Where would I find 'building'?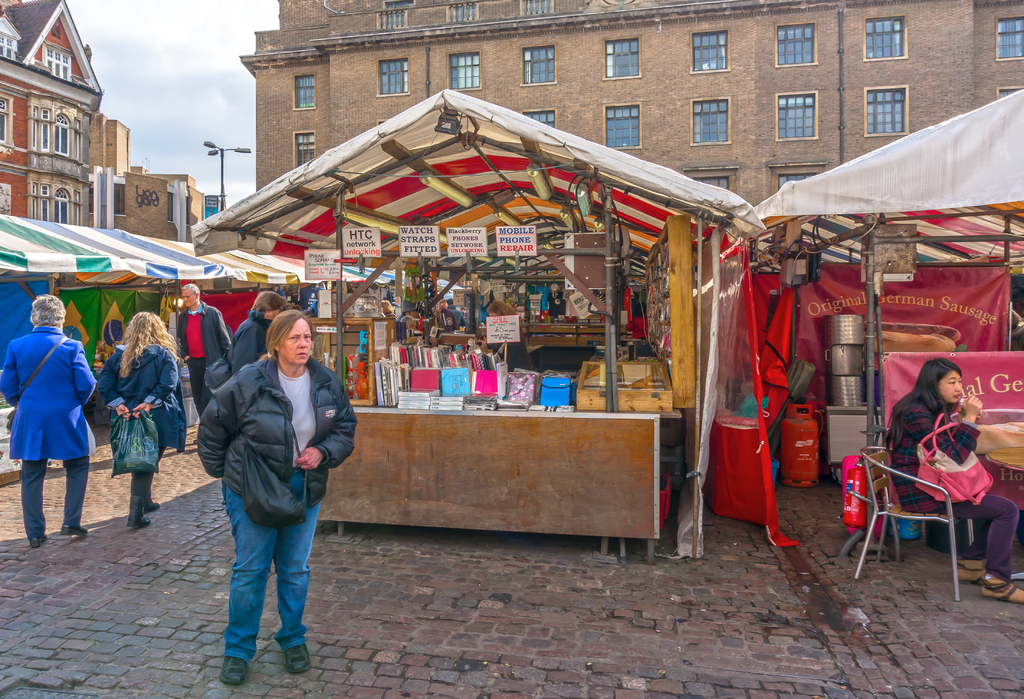
At <box>0,0,102,230</box>.
